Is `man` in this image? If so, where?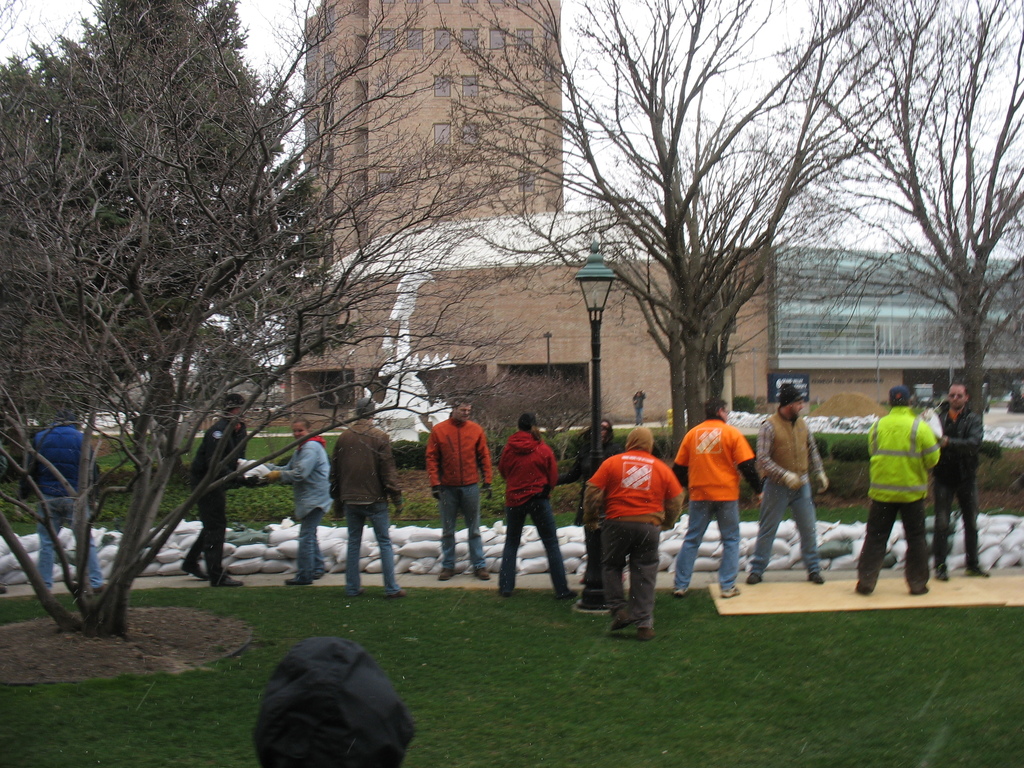
Yes, at bbox(331, 393, 399, 595).
